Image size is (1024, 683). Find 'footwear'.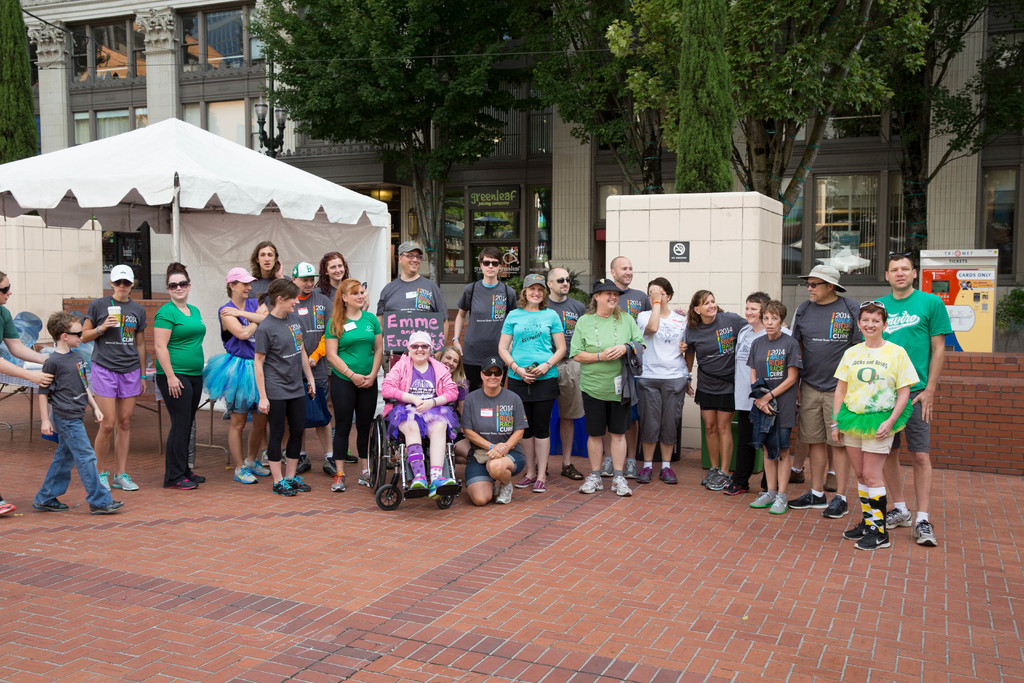
BBox(184, 473, 207, 482).
